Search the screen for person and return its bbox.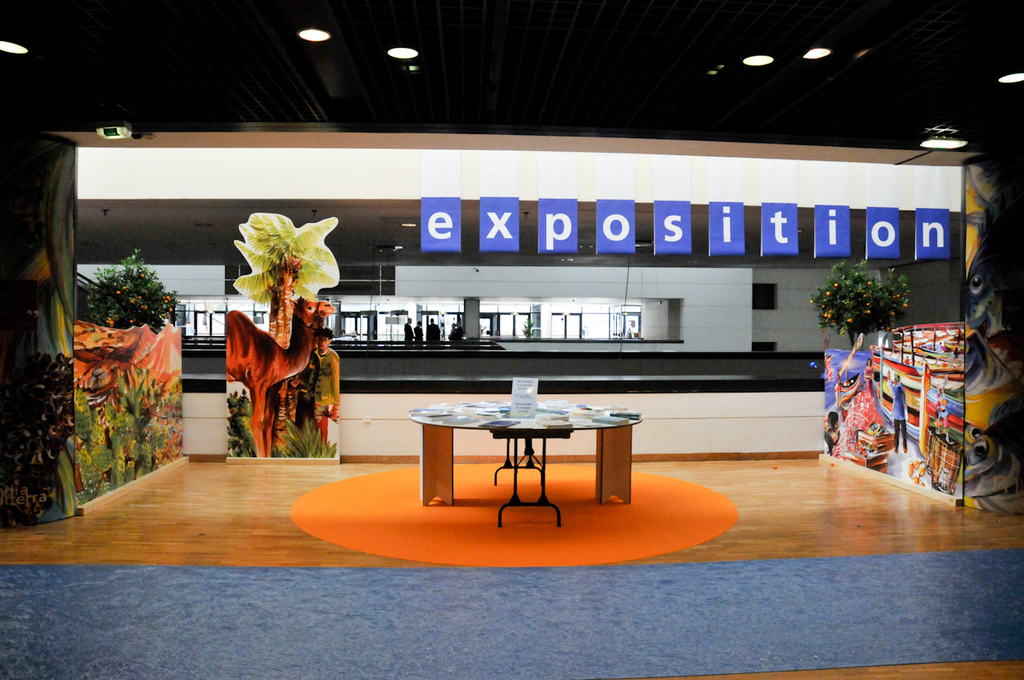
Found: crop(427, 316, 441, 346).
